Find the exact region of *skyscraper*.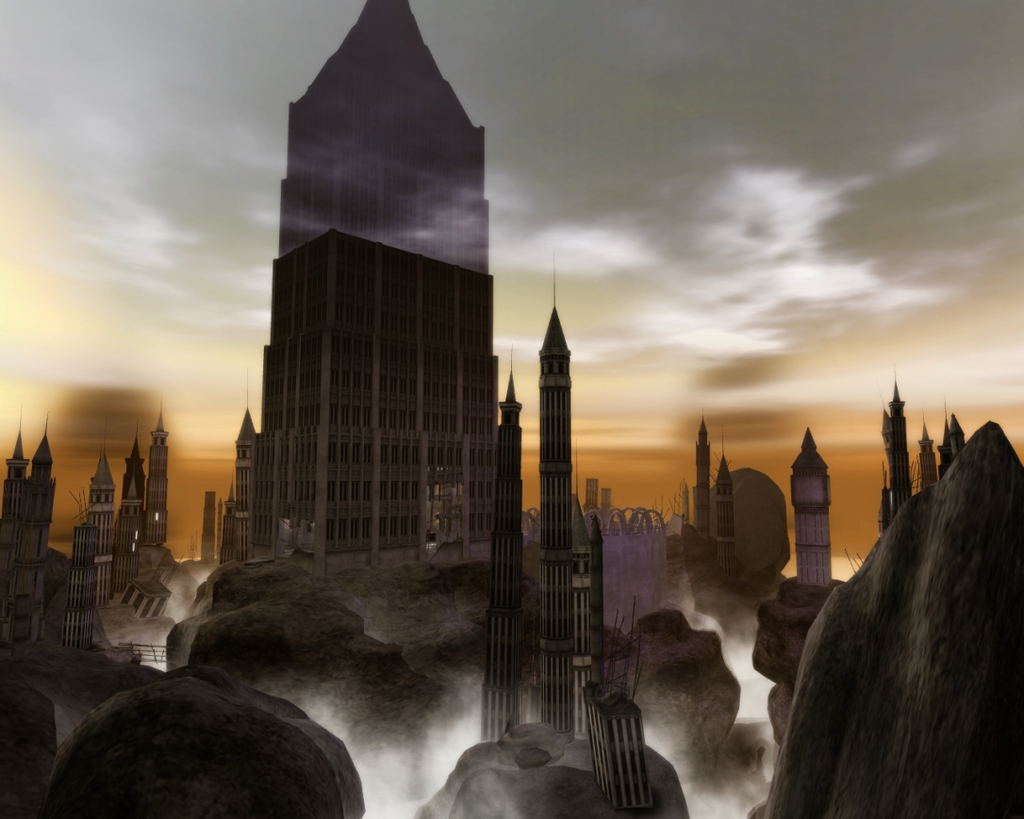
Exact region: 585,671,619,742.
